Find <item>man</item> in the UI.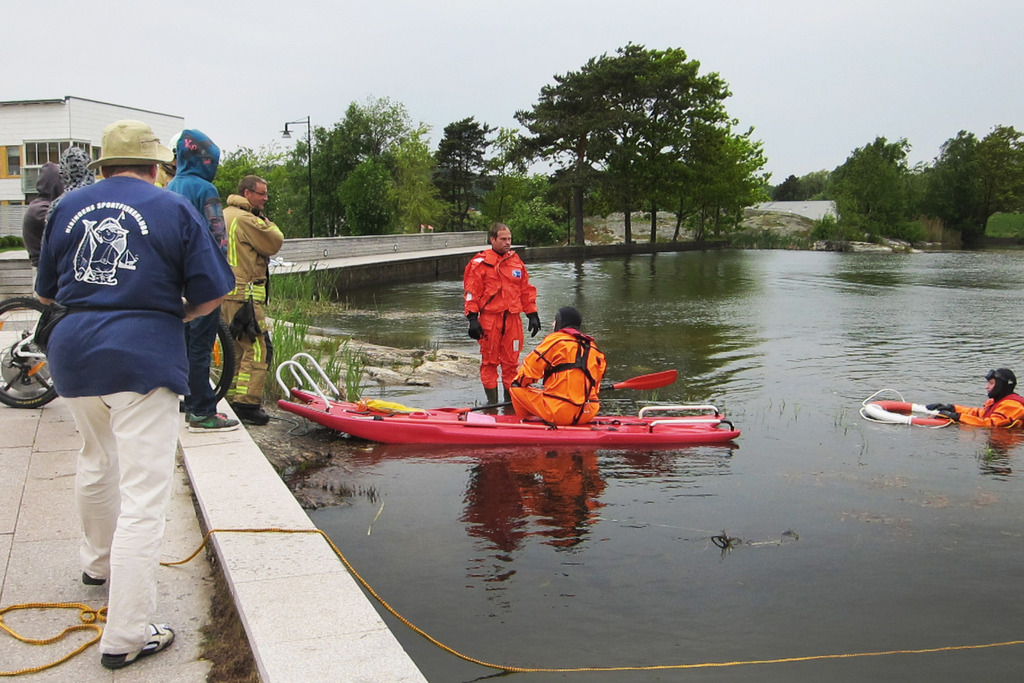
UI element at 460,222,543,406.
